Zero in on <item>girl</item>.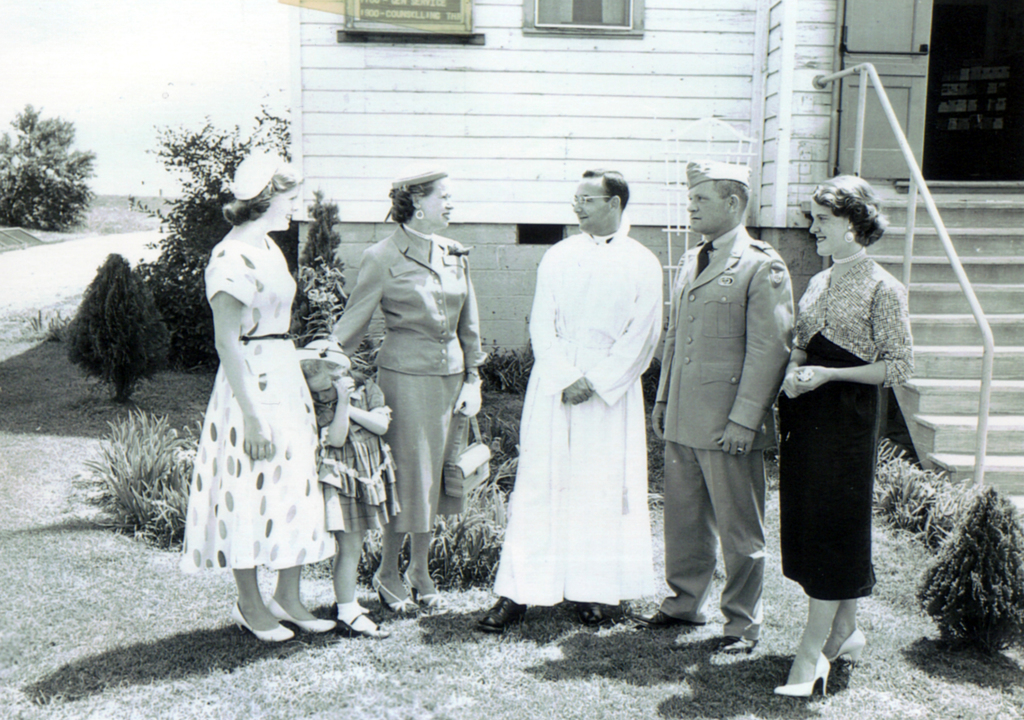
Zeroed in: left=335, top=173, right=488, bottom=599.
